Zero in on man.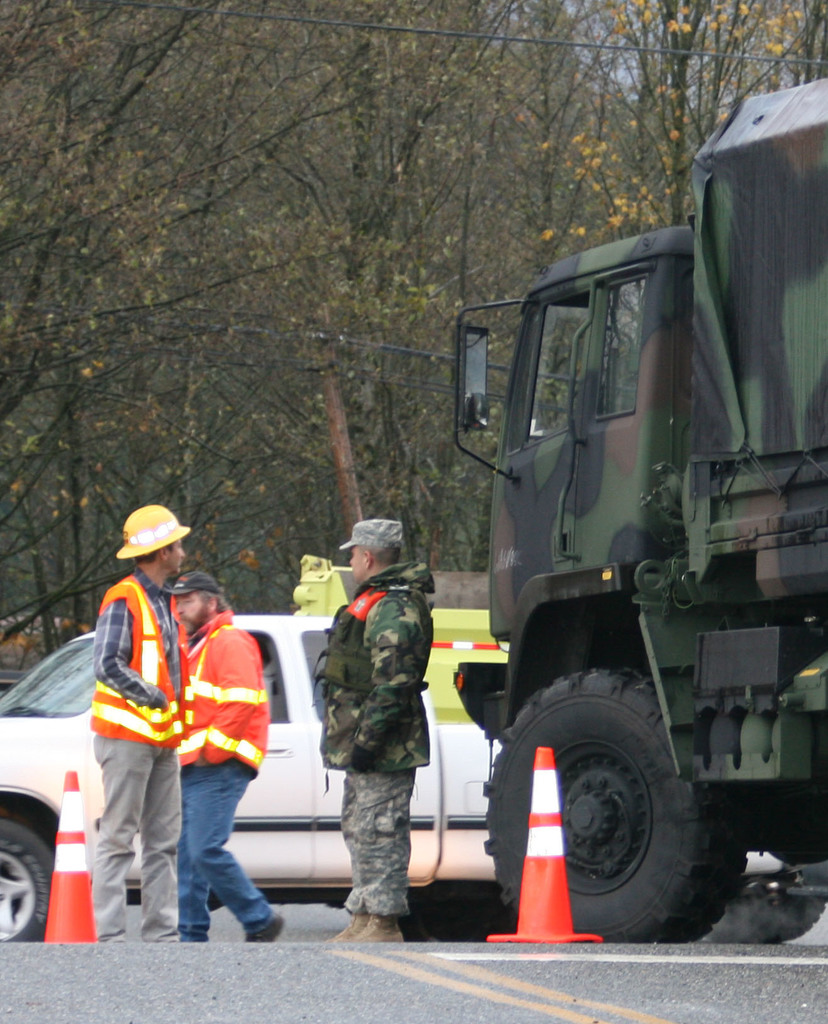
Zeroed in: crop(170, 571, 284, 945).
